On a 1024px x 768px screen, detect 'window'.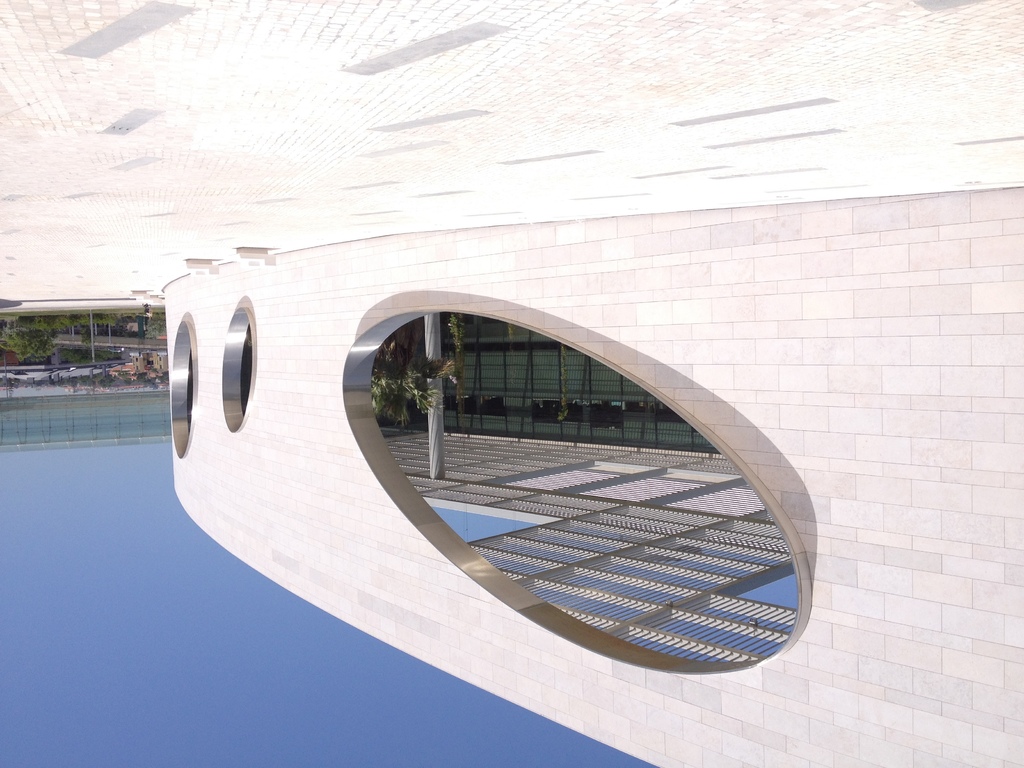
319/276/809/652.
